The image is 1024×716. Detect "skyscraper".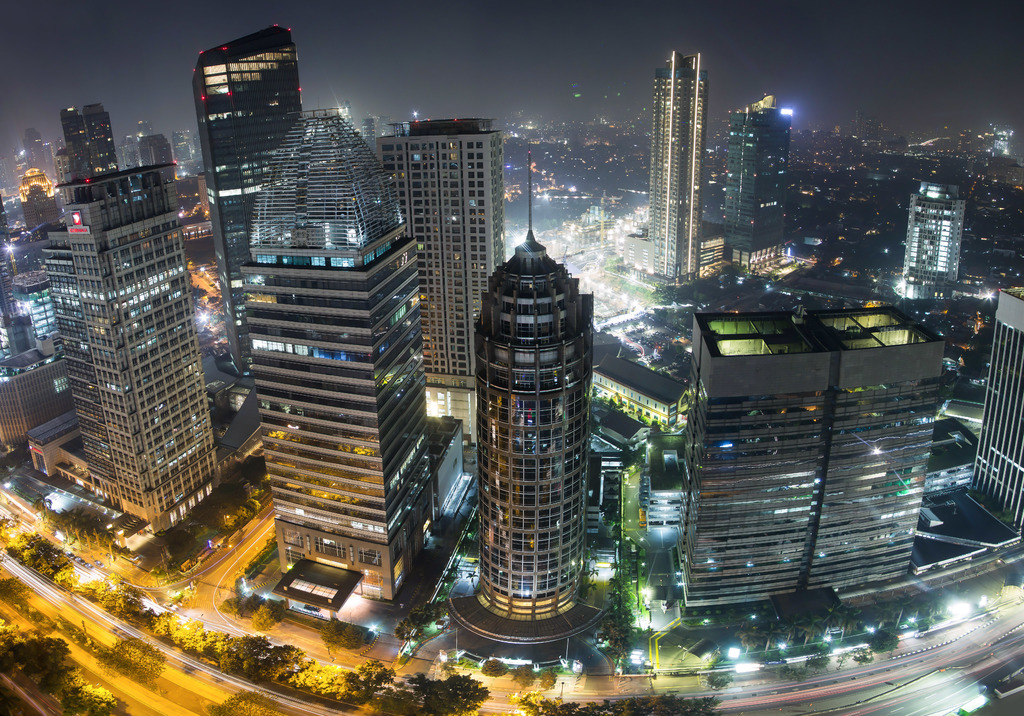
Detection: {"x1": 38, "y1": 168, "x2": 224, "y2": 527}.
